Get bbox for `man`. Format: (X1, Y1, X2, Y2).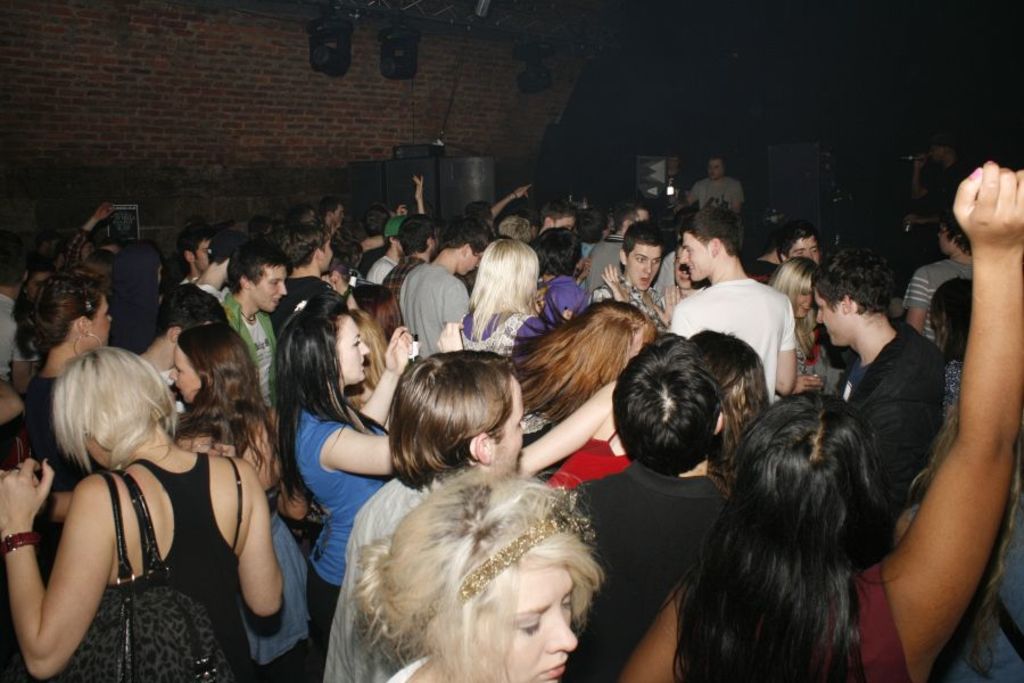
(59, 198, 116, 264).
